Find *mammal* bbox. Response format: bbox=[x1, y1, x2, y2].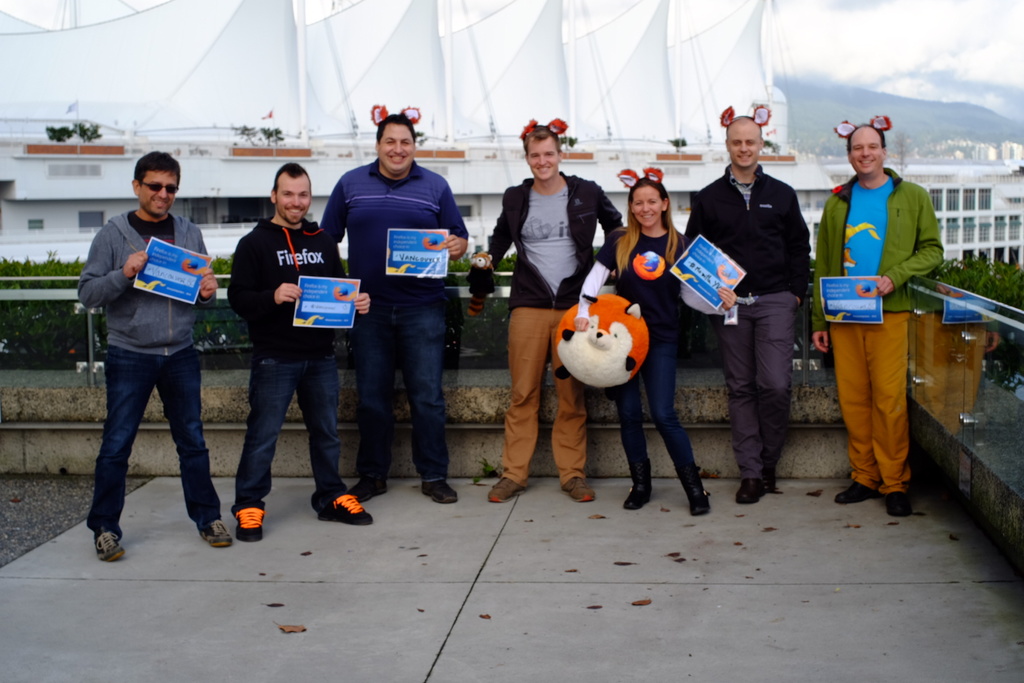
bbox=[681, 103, 815, 506].
